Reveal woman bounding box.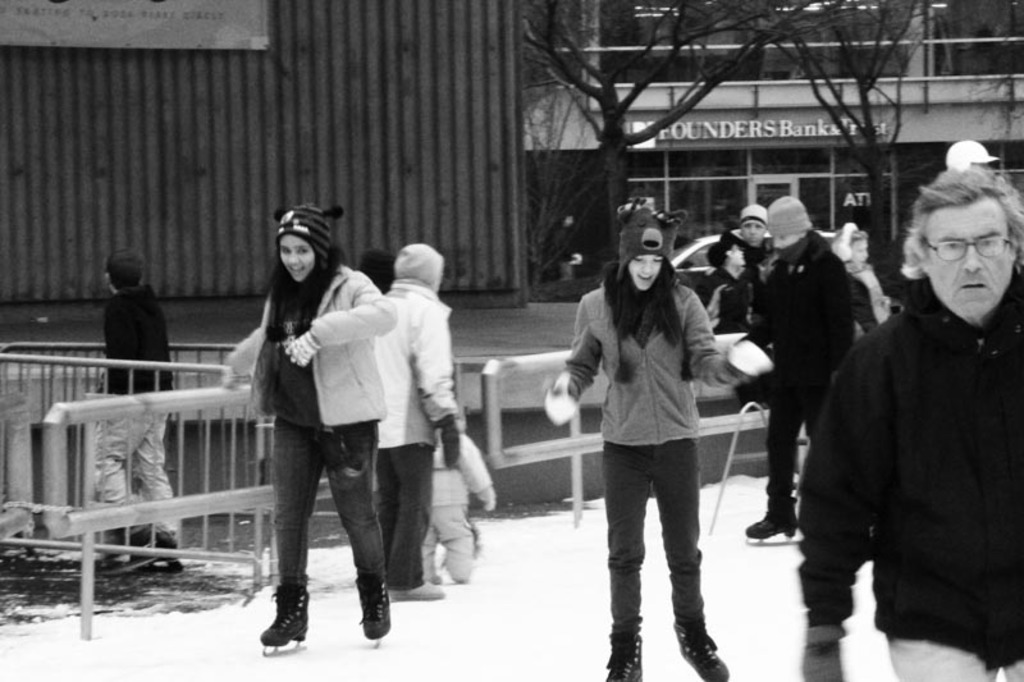
Revealed: pyautogui.locateOnScreen(831, 220, 887, 322).
